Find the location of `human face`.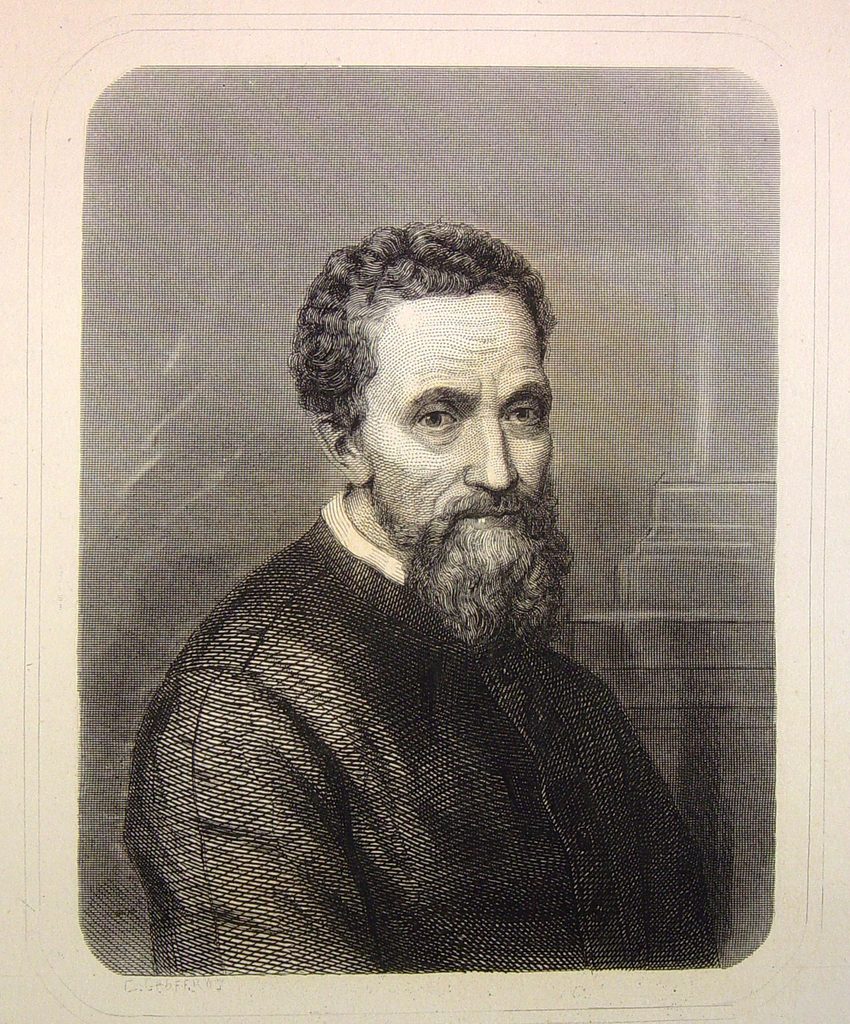
Location: x1=355 y1=295 x2=557 y2=589.
